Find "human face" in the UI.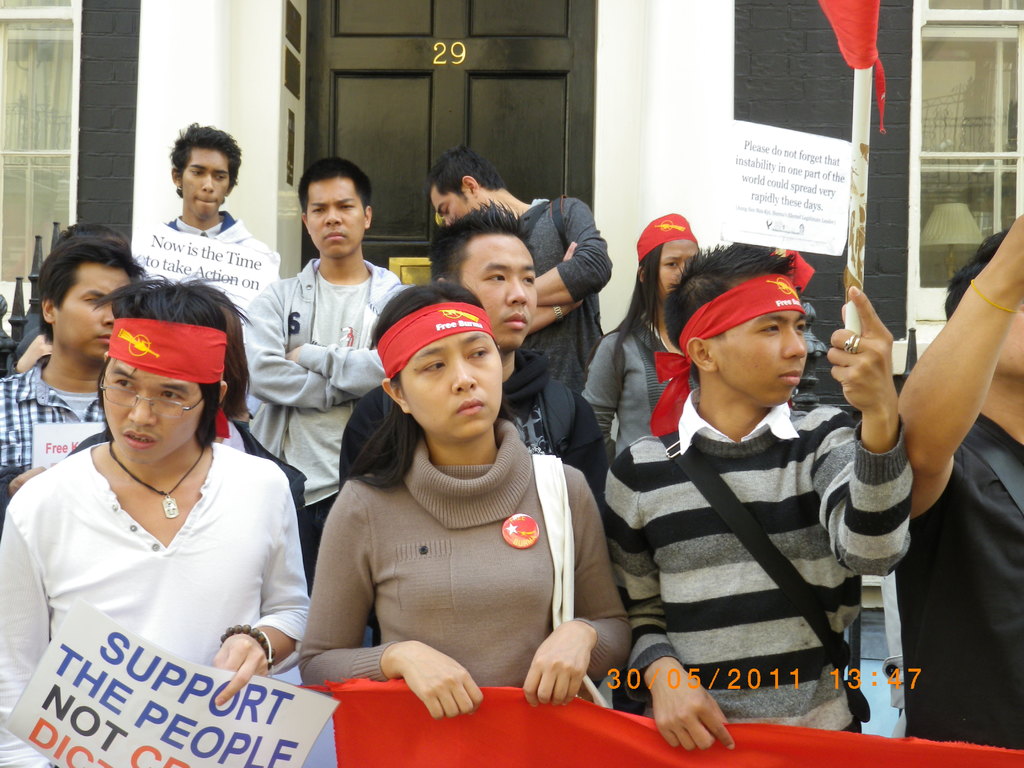
UI element at {"x1": 714, "y1": 307, "x2": 805, "y2": 403}.
